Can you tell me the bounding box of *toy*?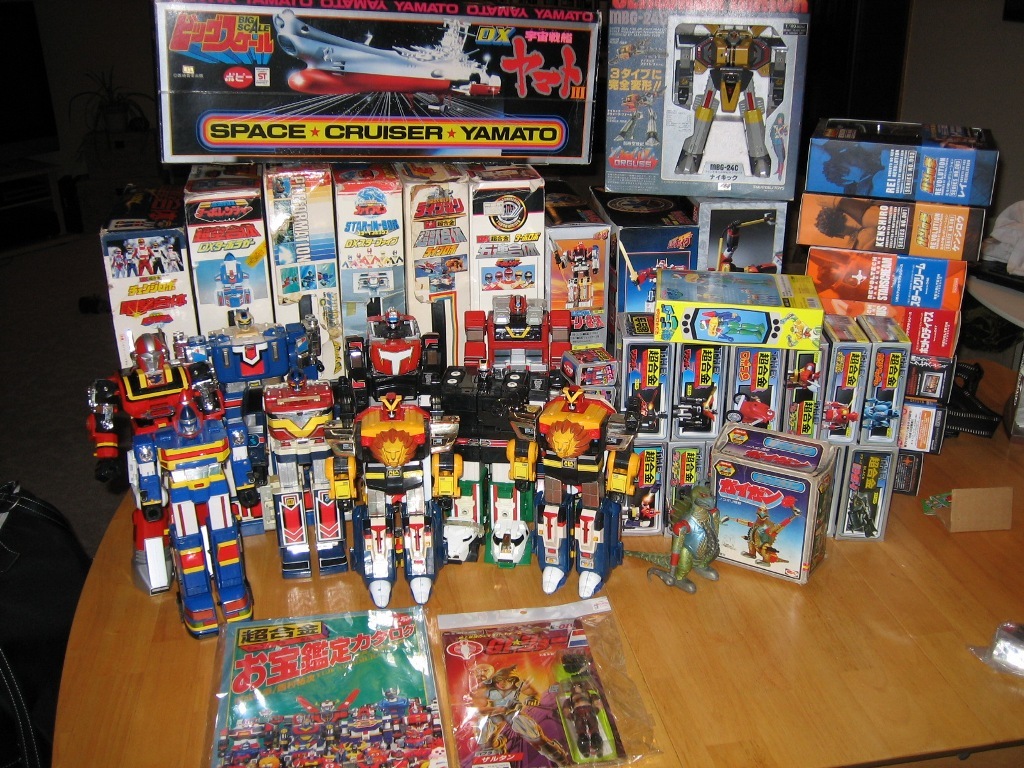
[415,261,435,275].
